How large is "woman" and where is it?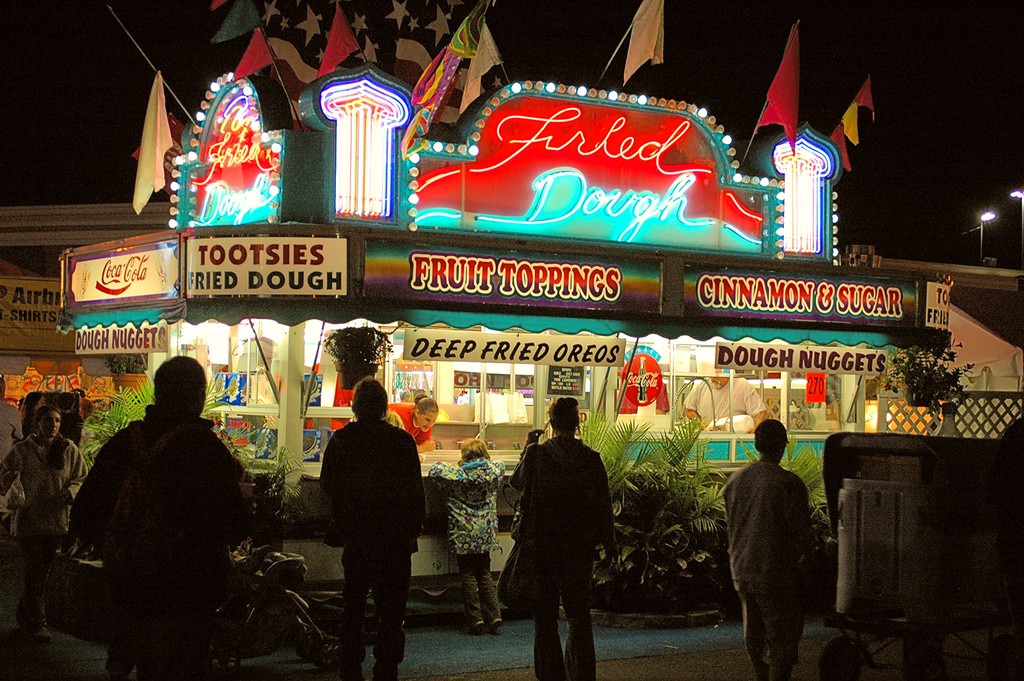
Bounding box: crop(383, 375, 442, 452).
